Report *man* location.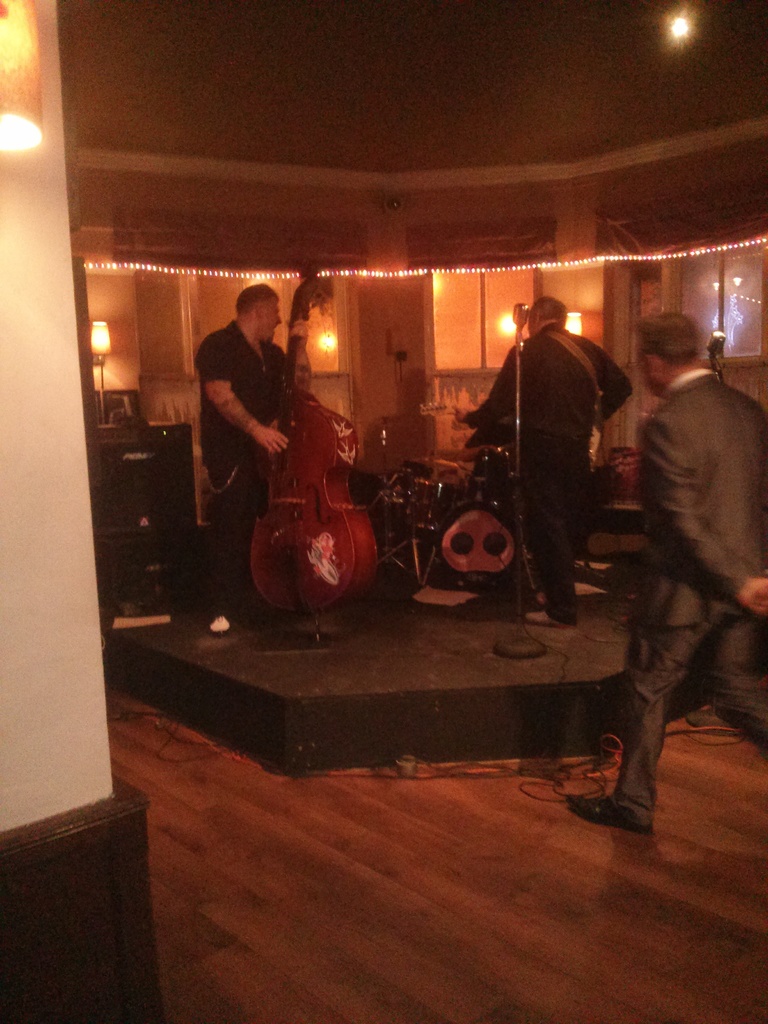
Report: BBox(195, 280, 324, 632).
